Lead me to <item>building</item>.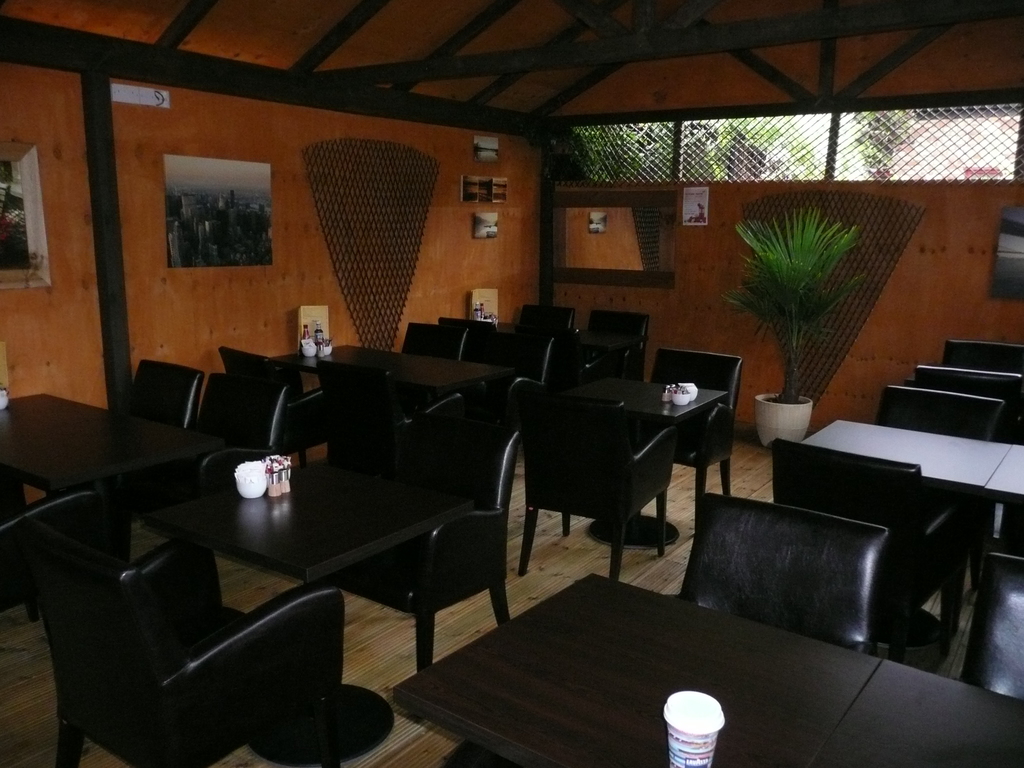
Lead to crop(0, 0, 1023, 767).
